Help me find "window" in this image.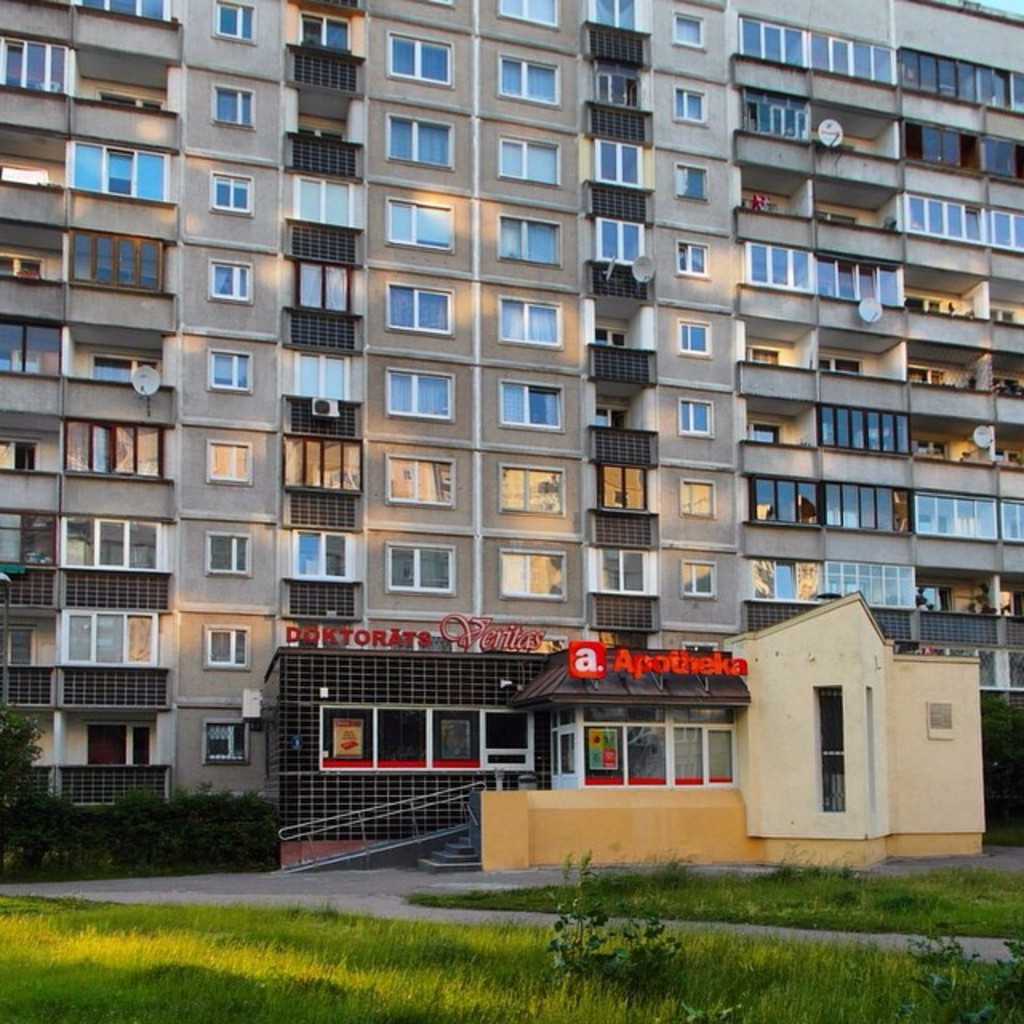
Found it: l=498, t=283, r=547, b=349.
